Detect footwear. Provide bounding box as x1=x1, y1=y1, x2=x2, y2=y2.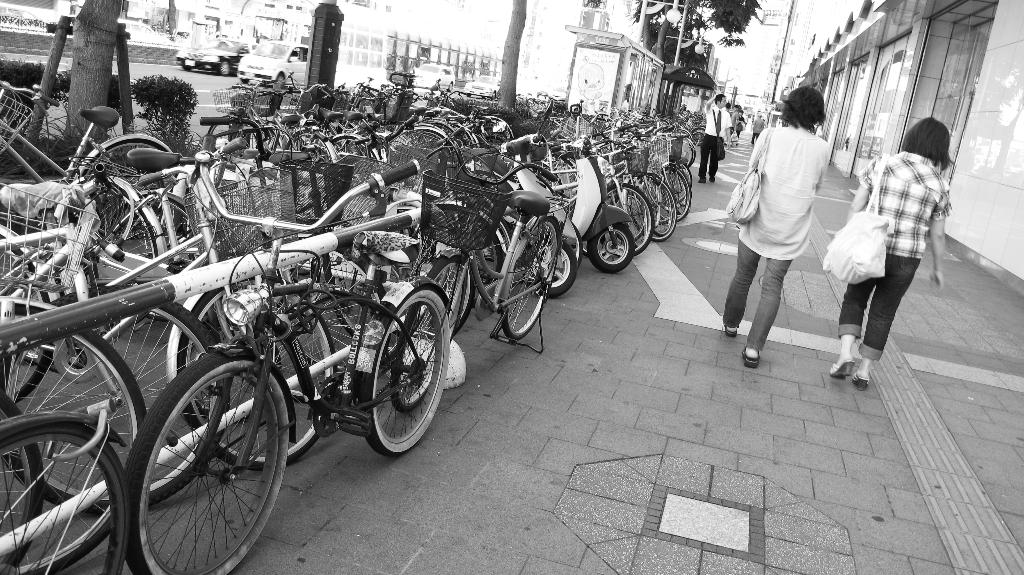
x1=708, y1=166, x2=720, y2=181.
